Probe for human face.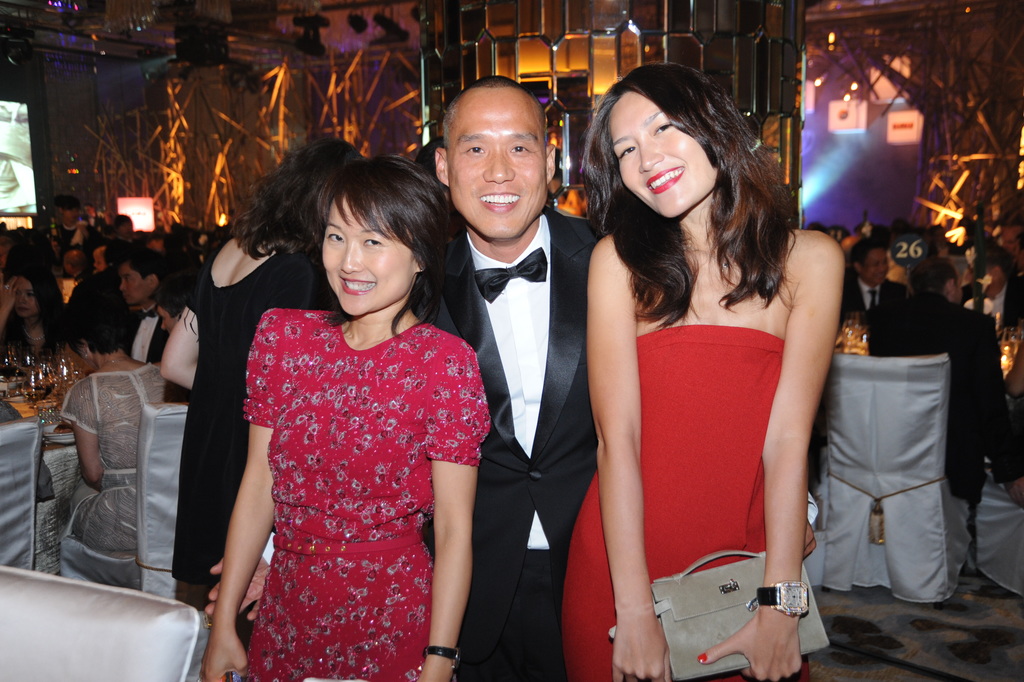
Probe result: [321, 195, 412, 316].
